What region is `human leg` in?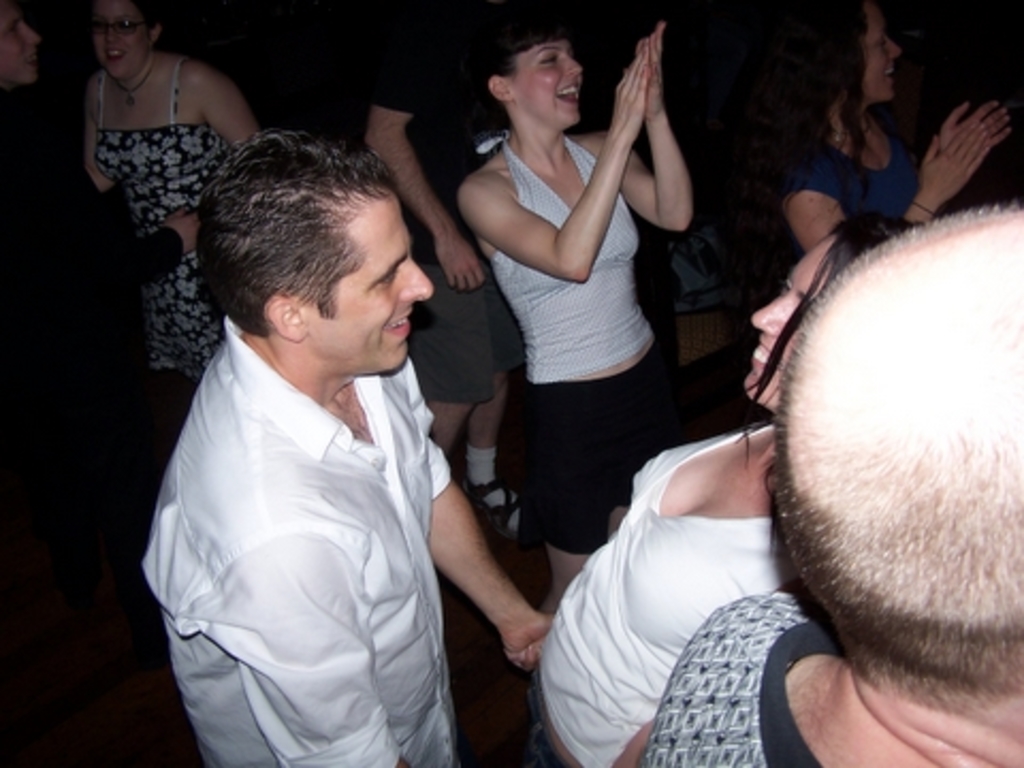
select_region(412, 367, 471, 461).
